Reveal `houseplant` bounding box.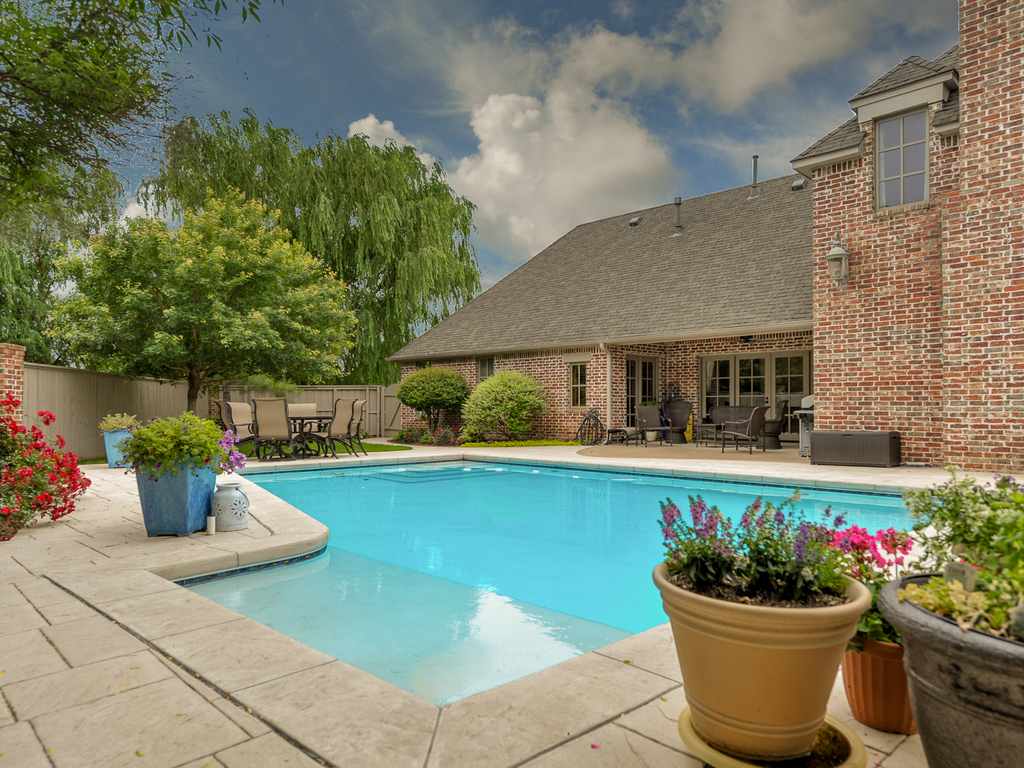
Revealed: (x1=123, y1=415, x2=234, y2=537).
